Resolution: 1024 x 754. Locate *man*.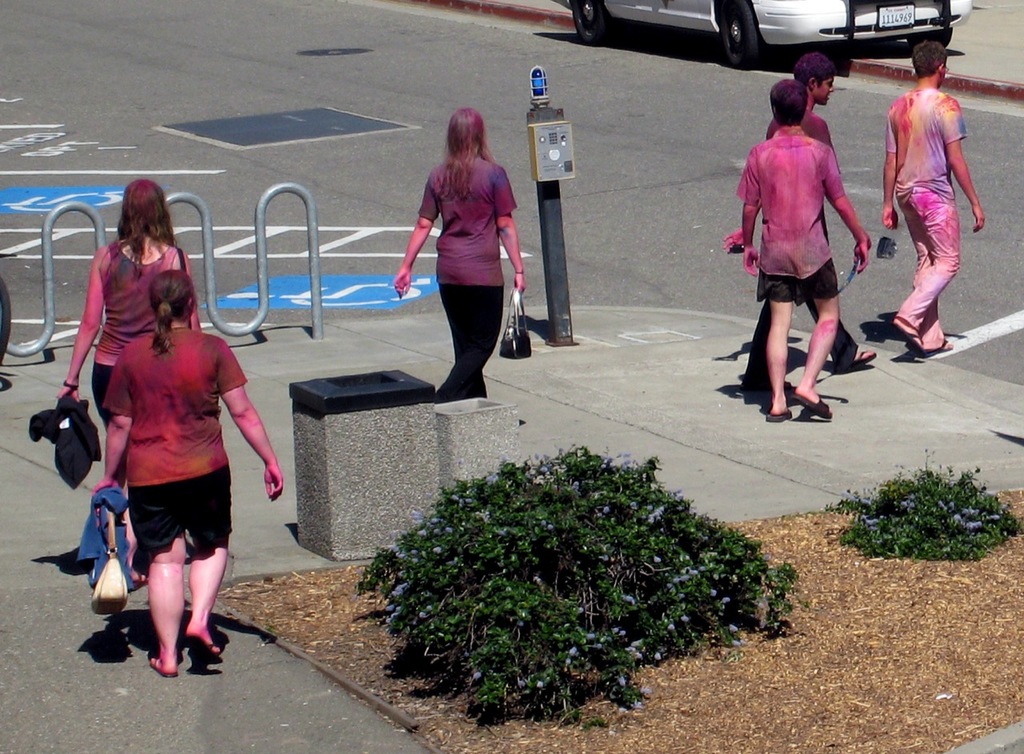
bbox(874, 33, 1006, 361).
